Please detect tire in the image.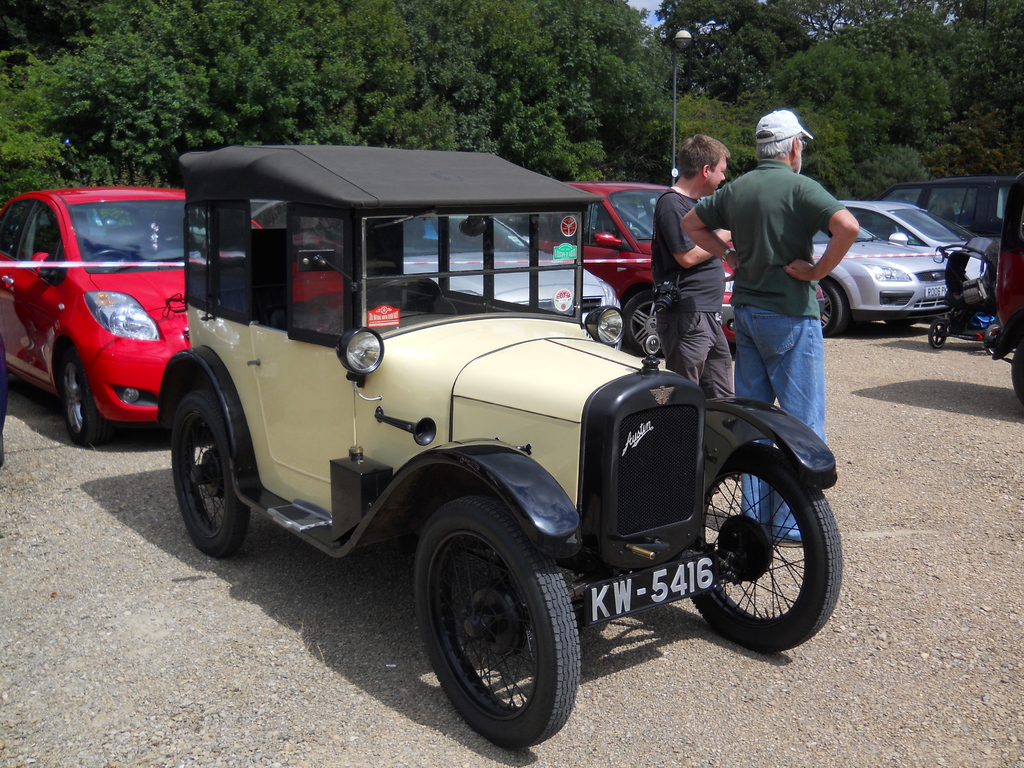
[left=173, top=390, right=250, bottom=554].
